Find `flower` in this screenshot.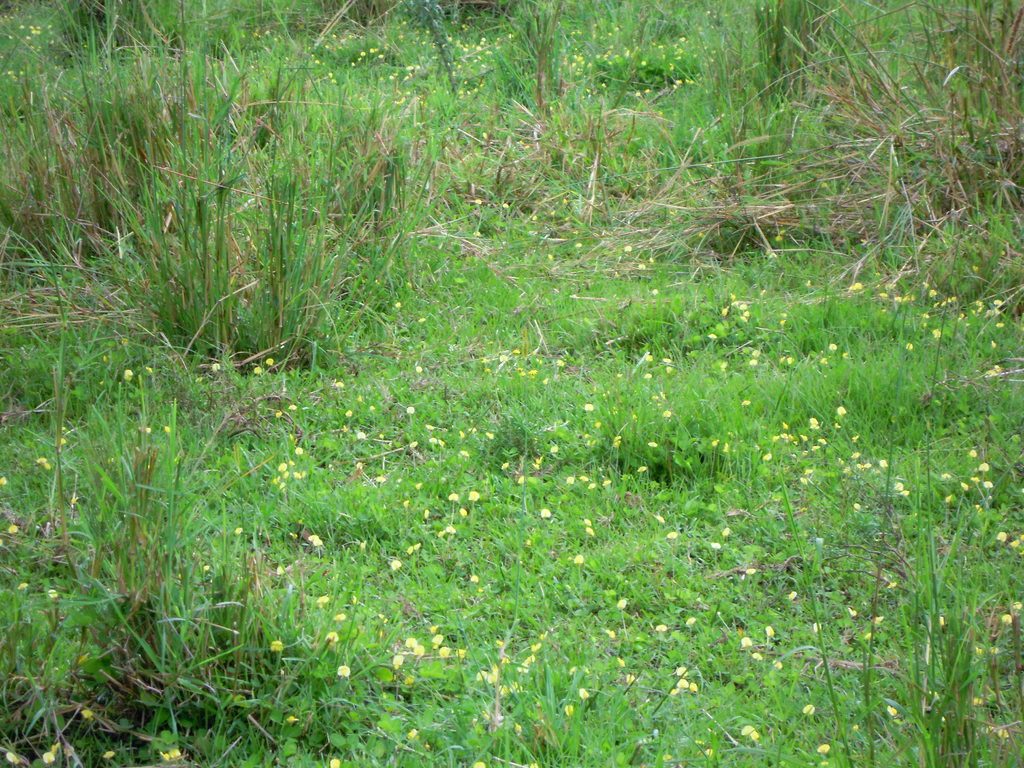
The bounding box for `flower` is select_region(964, 696, 983, 709).
